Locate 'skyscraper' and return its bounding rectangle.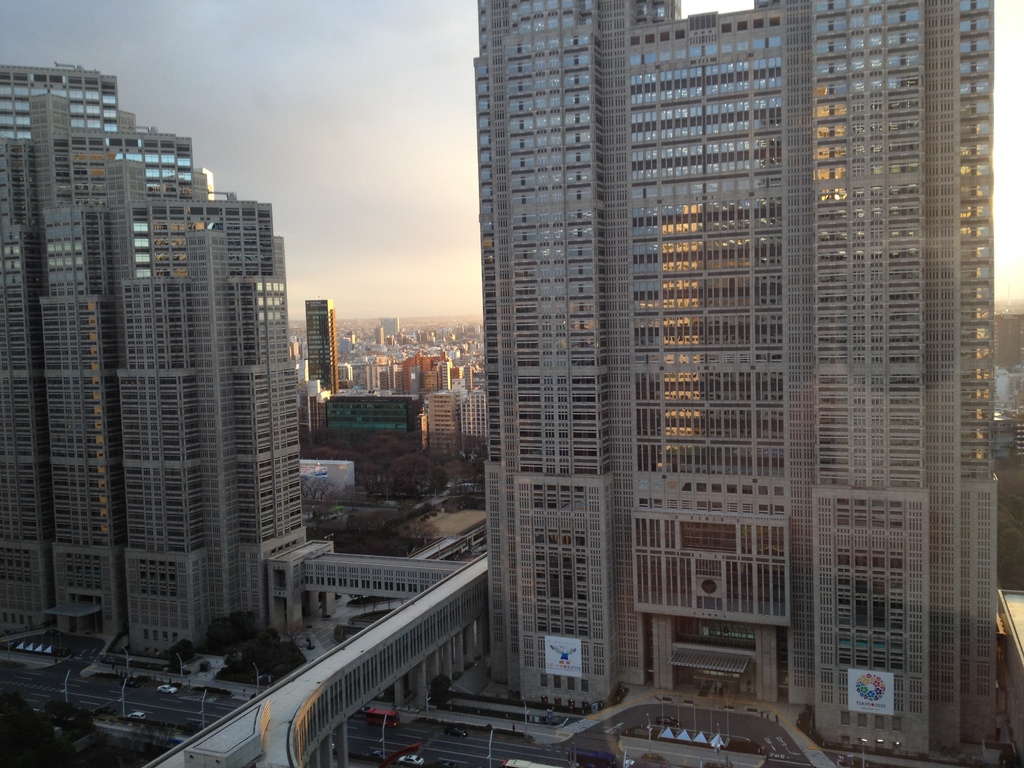
(x1=477, y1=0, x2=1001, y2=767).
